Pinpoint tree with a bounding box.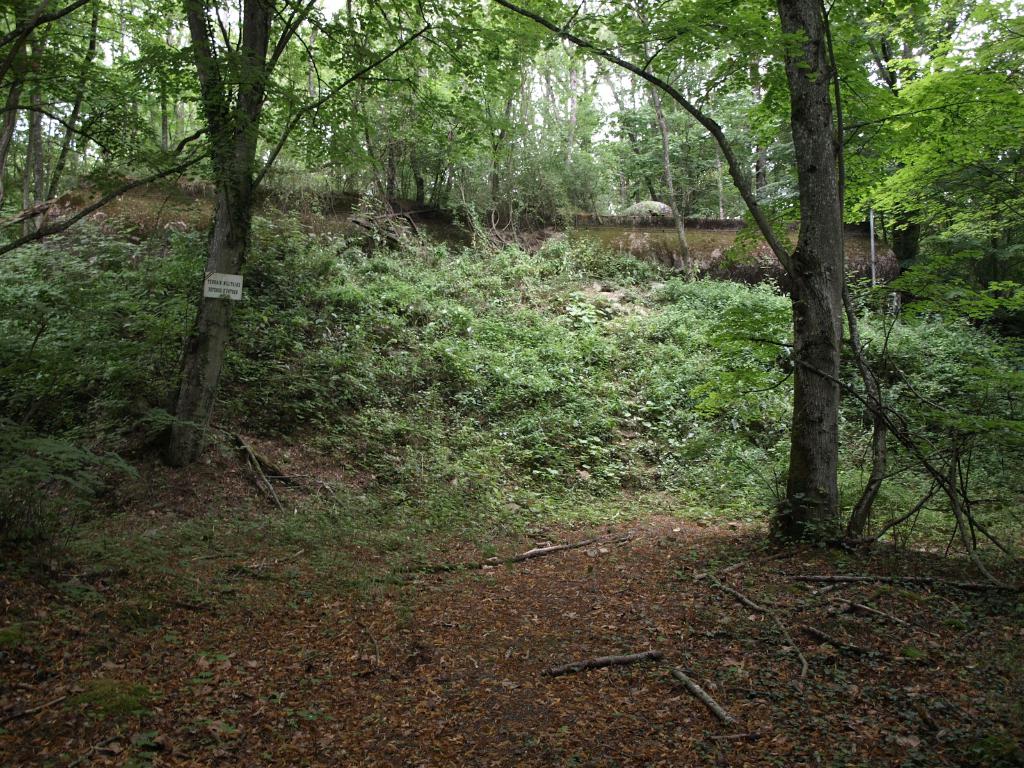
[x1=493, y1=0, x2=844, y2=536].
